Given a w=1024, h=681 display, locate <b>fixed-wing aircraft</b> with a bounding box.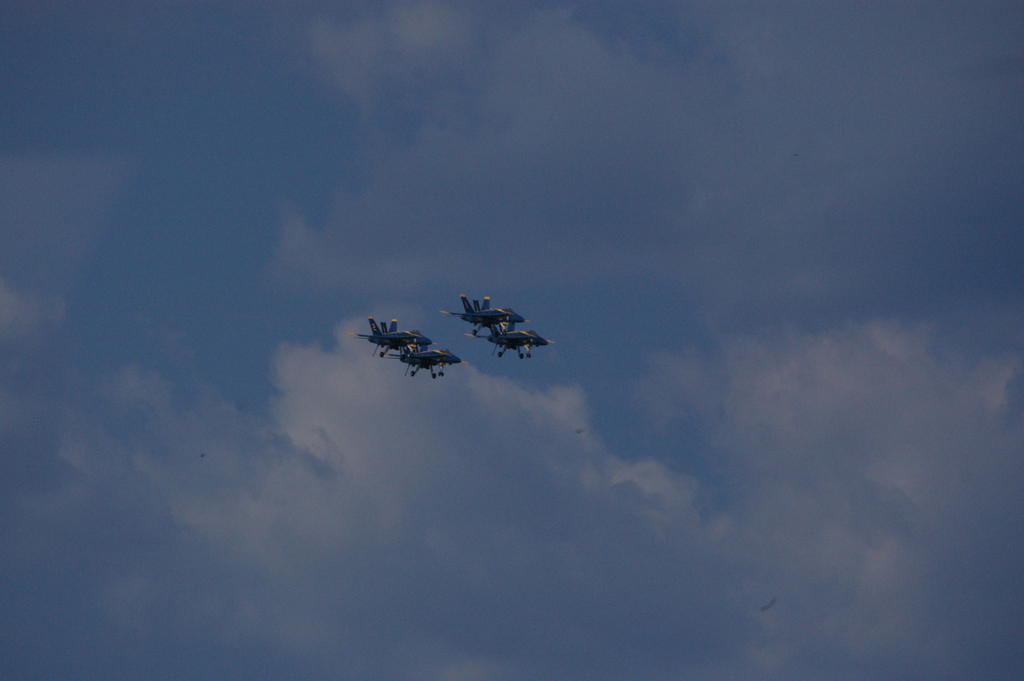
Located: left=350, top=315, right=433, bottom=359.
